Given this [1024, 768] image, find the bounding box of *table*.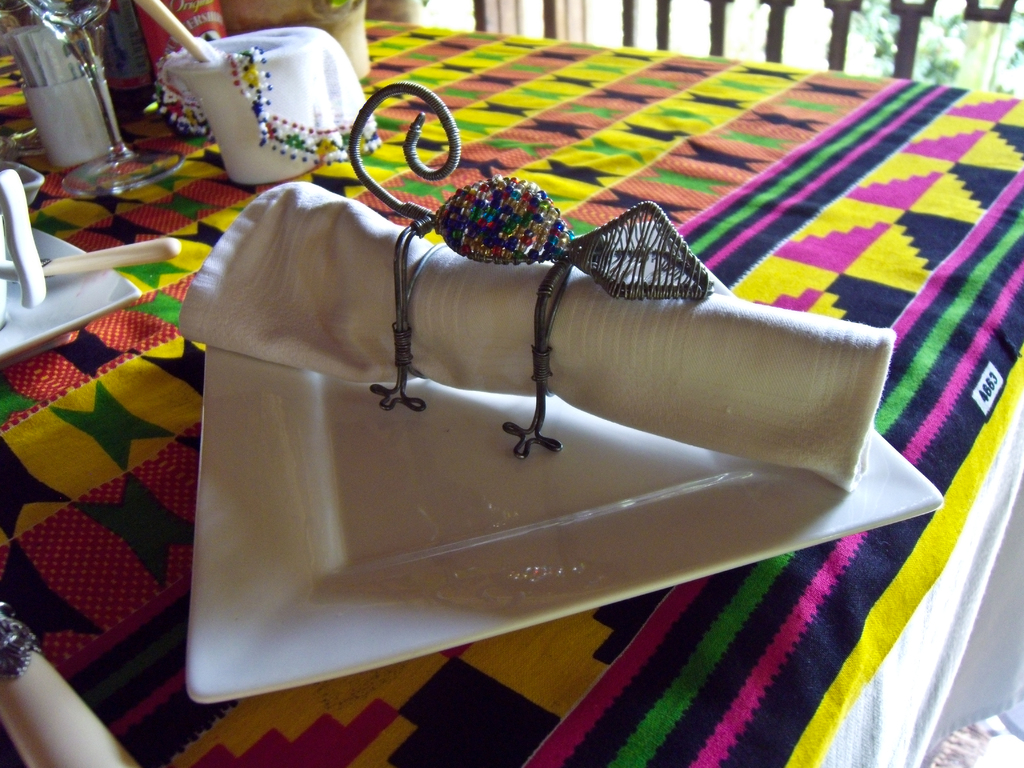
x1=0 y1=0 x2=1023 y2=767.
